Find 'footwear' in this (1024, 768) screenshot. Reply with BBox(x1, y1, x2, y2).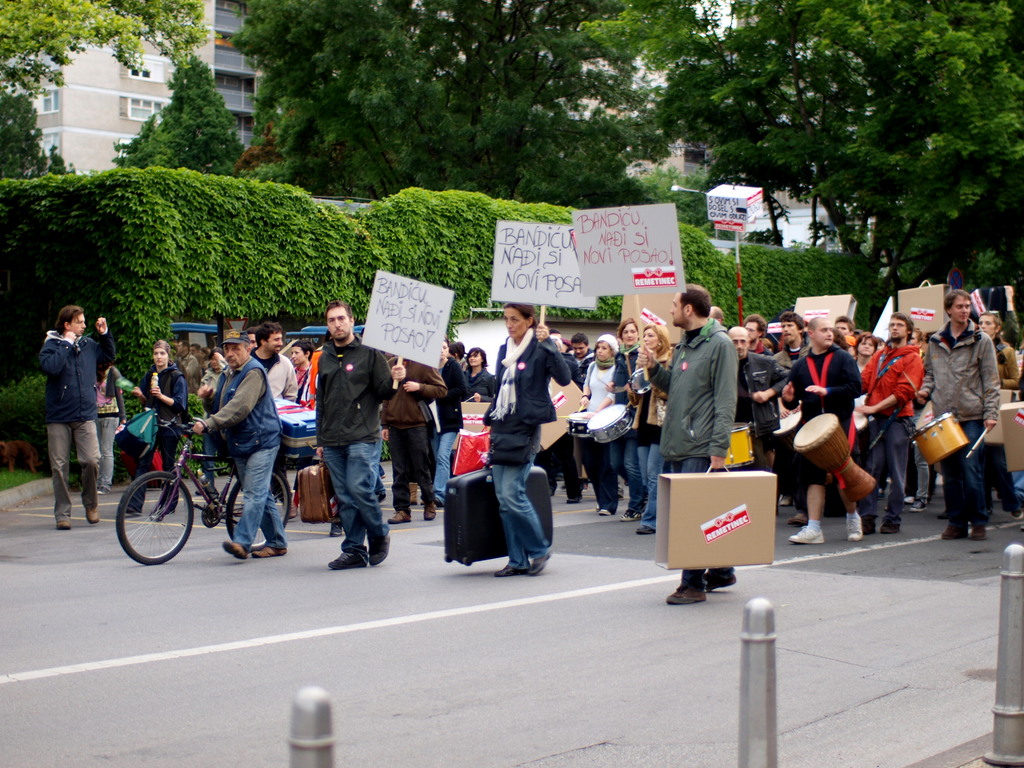
BBox(701, 569, 739, 590).
